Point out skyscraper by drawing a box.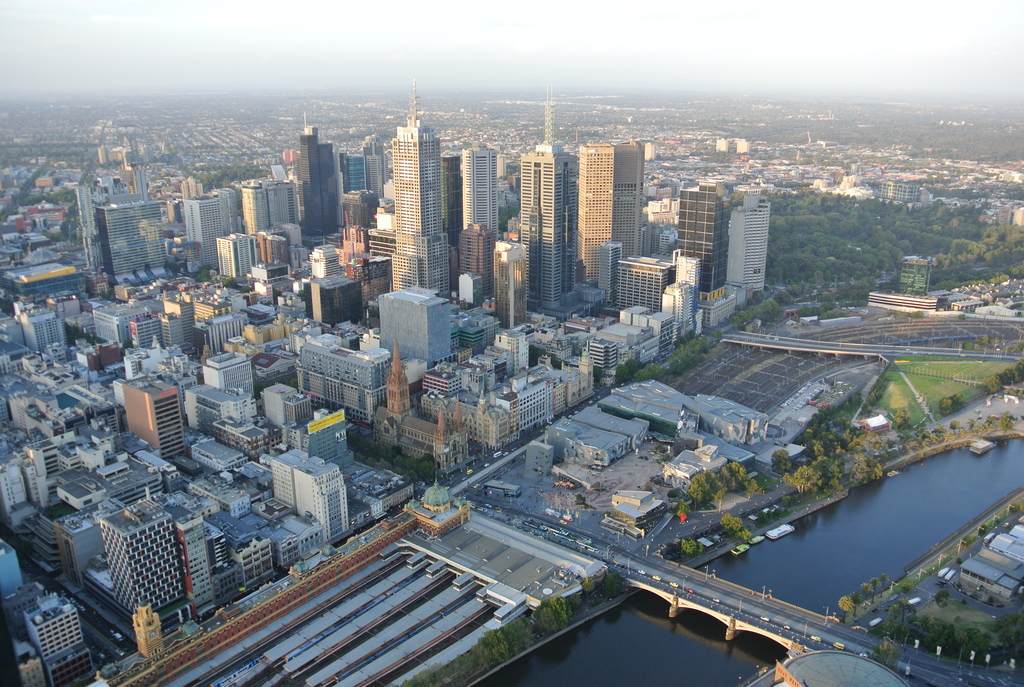
[left=518, top=139, right=588, bottom=308].
